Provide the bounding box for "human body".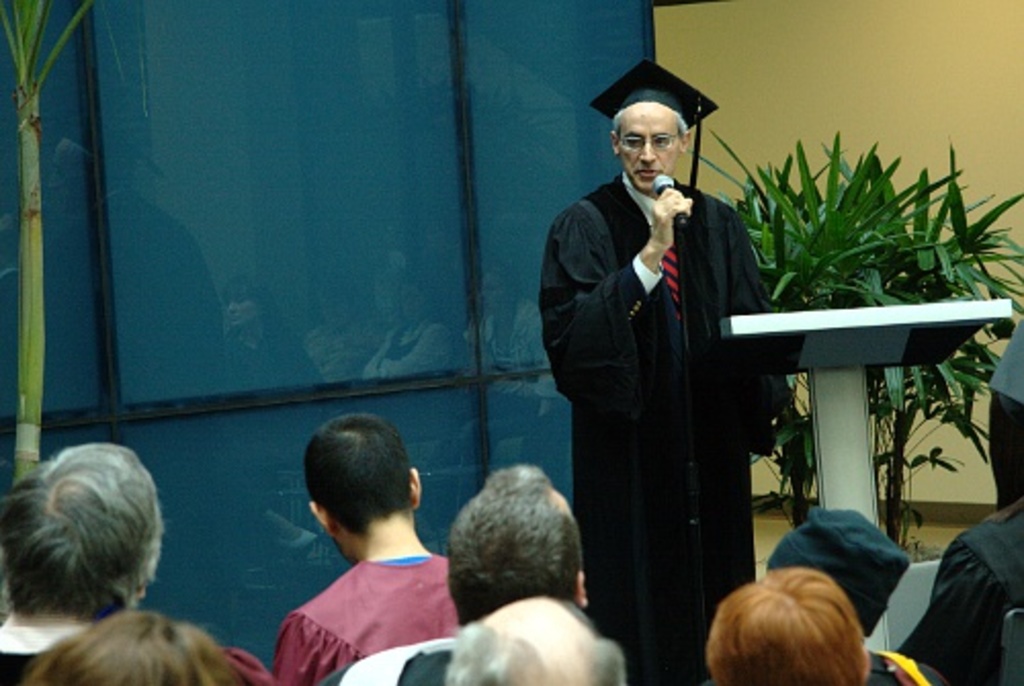
{"x1": 47, "y1": 117, "x2": 240, "y2": 401}.
